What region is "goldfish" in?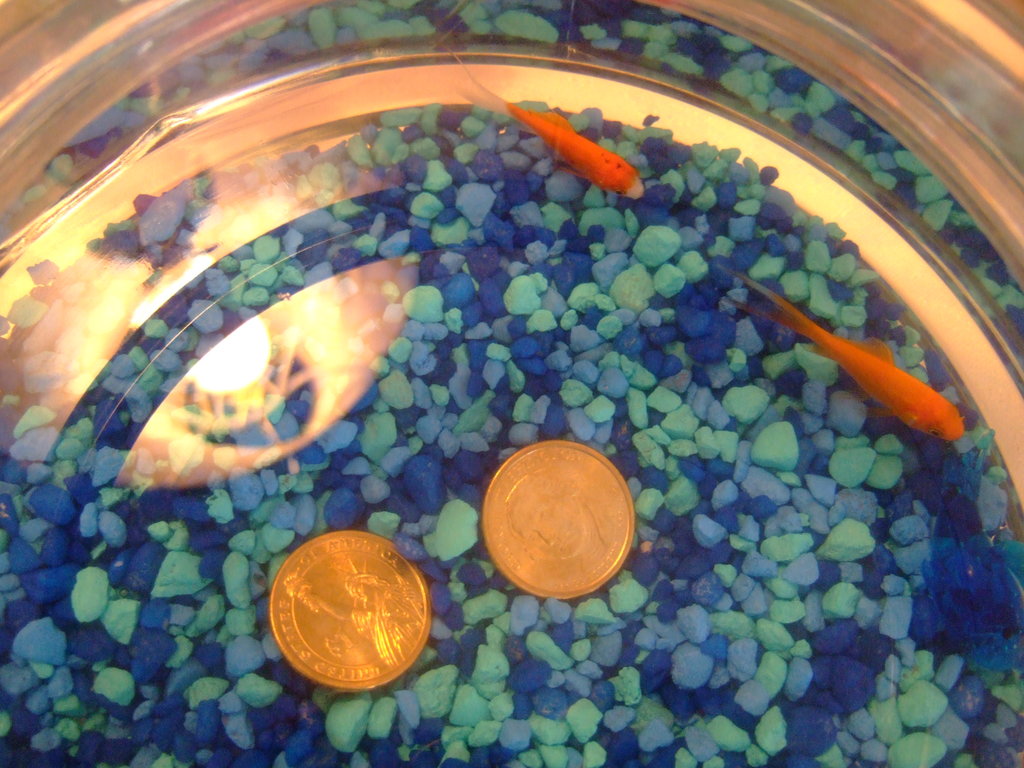
pyautogui.locateOnScreen(453, 47, 648, 200).
